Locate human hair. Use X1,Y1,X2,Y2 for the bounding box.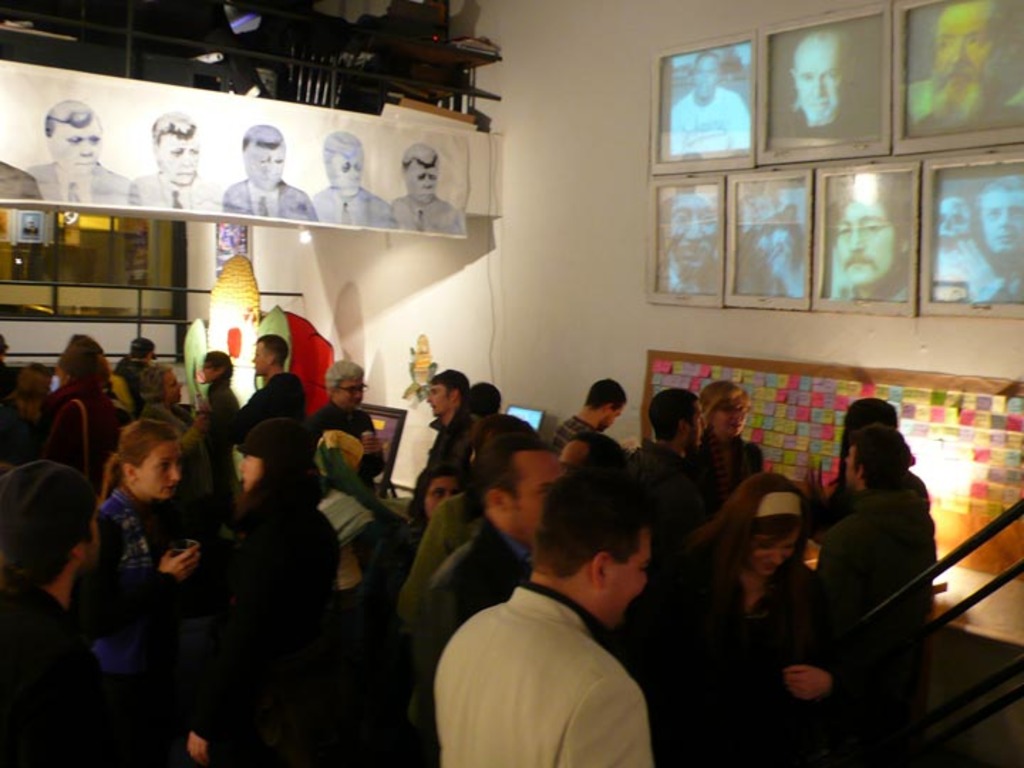
657,395,698,444.
